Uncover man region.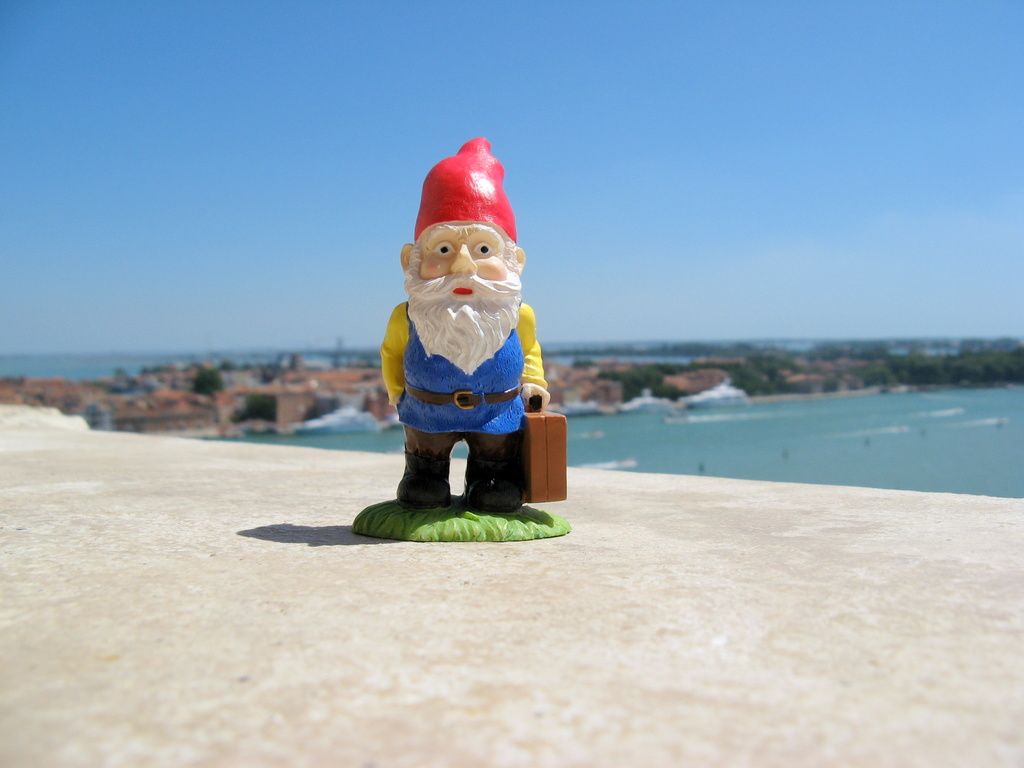
Uncovered: 297, 180, 529, 550.
